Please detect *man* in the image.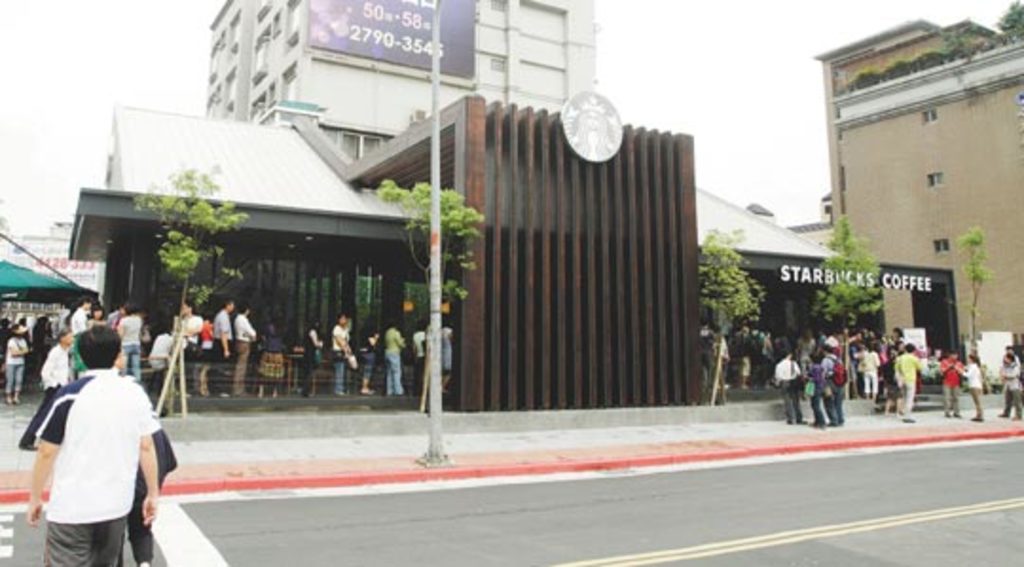
209, 296, 233, 396.
